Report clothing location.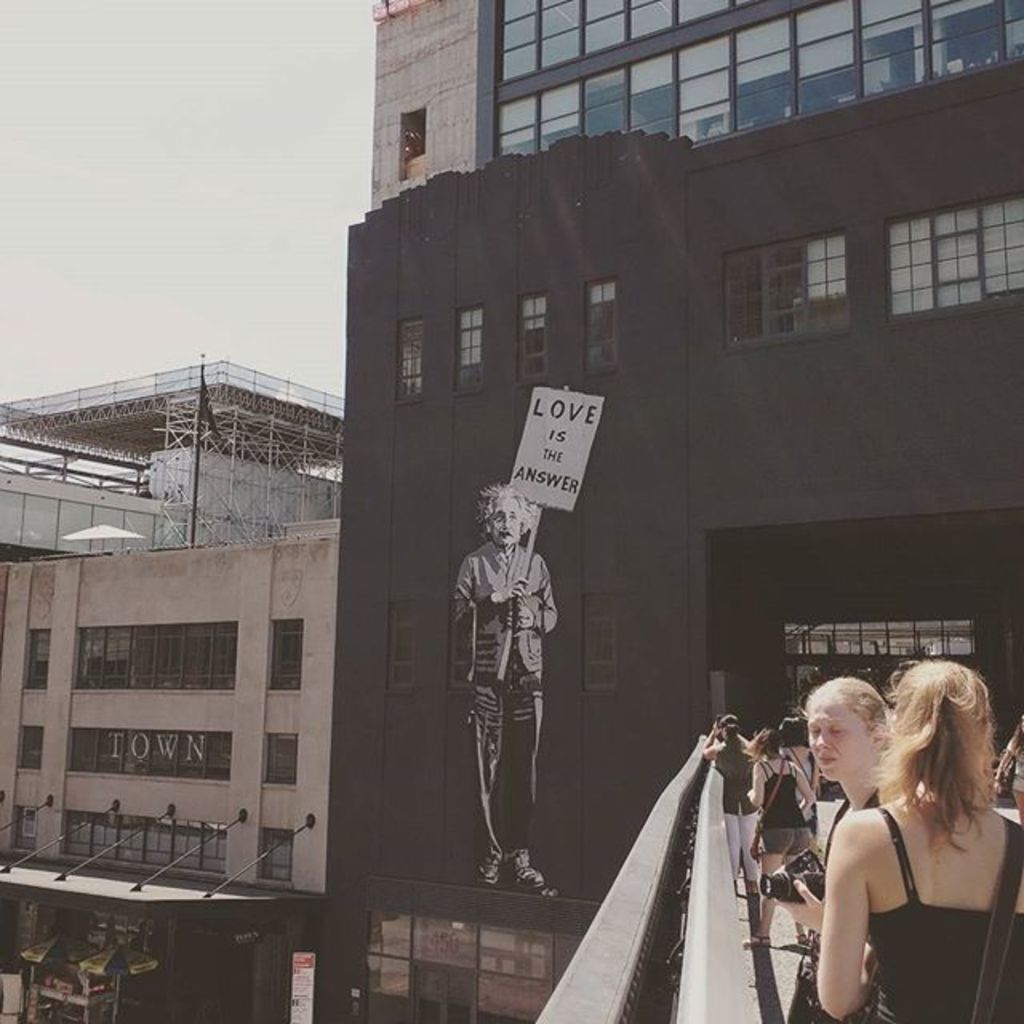
Report: rect(714, 730, 755, 885).
